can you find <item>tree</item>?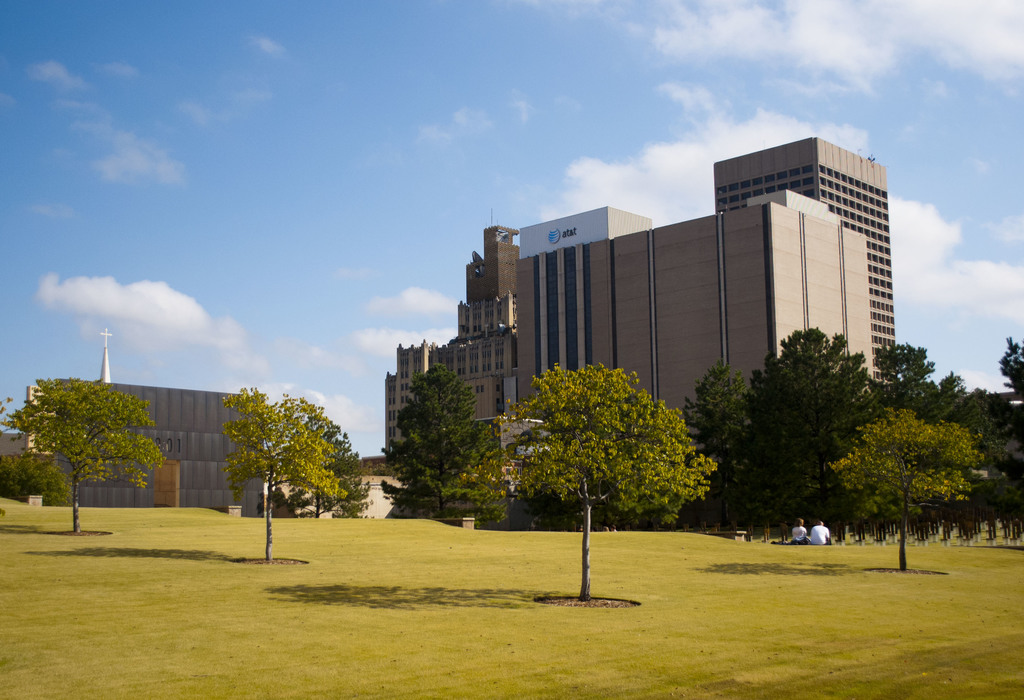
Yes, bounding box: bbox=[278, 405, 371, 520].
